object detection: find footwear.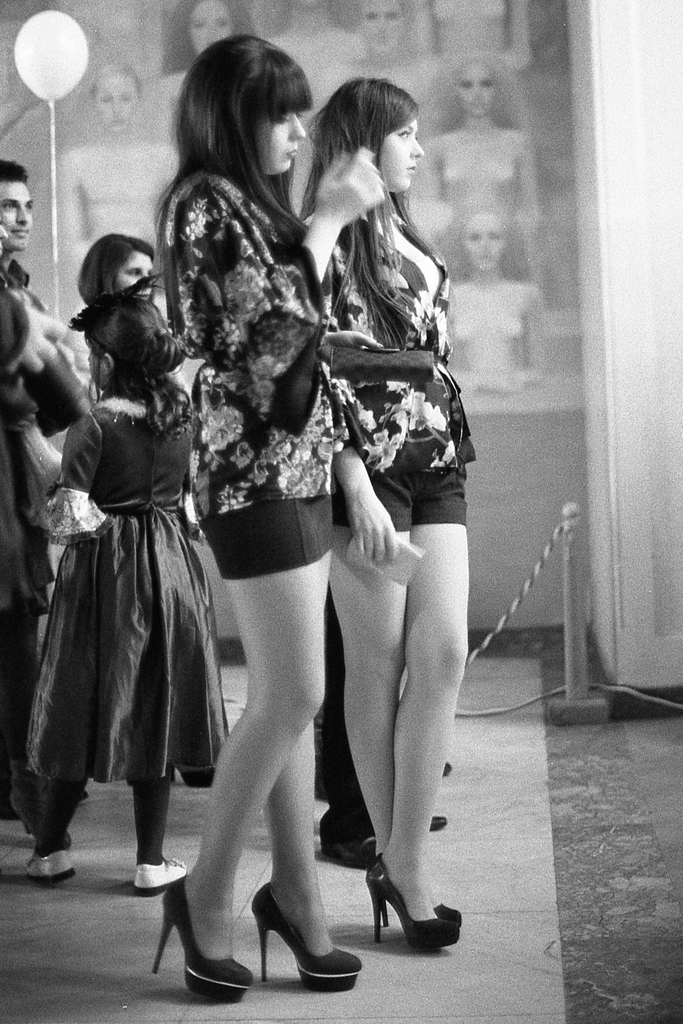
249:882:366:987.
